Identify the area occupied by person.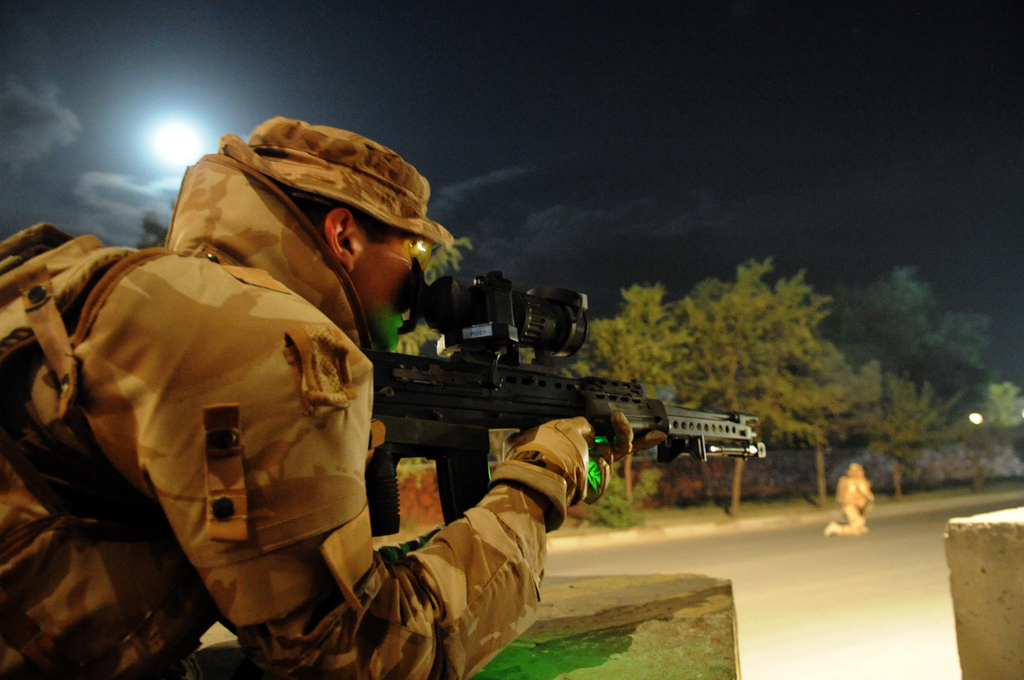
Area: (0,111,668,679).
